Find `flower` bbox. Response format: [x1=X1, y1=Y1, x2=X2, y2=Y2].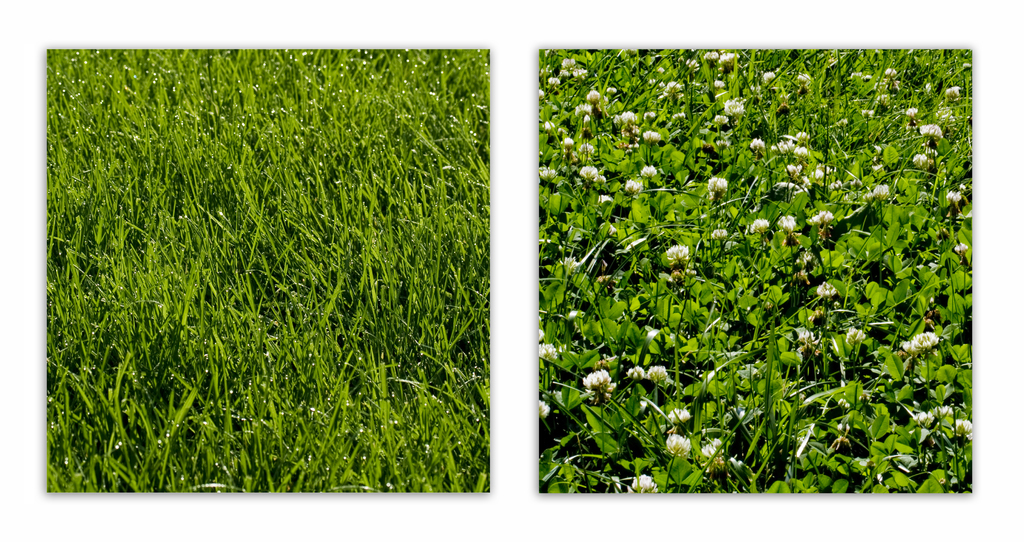
[x1=954, y1=420, x2=968, y2=440].
